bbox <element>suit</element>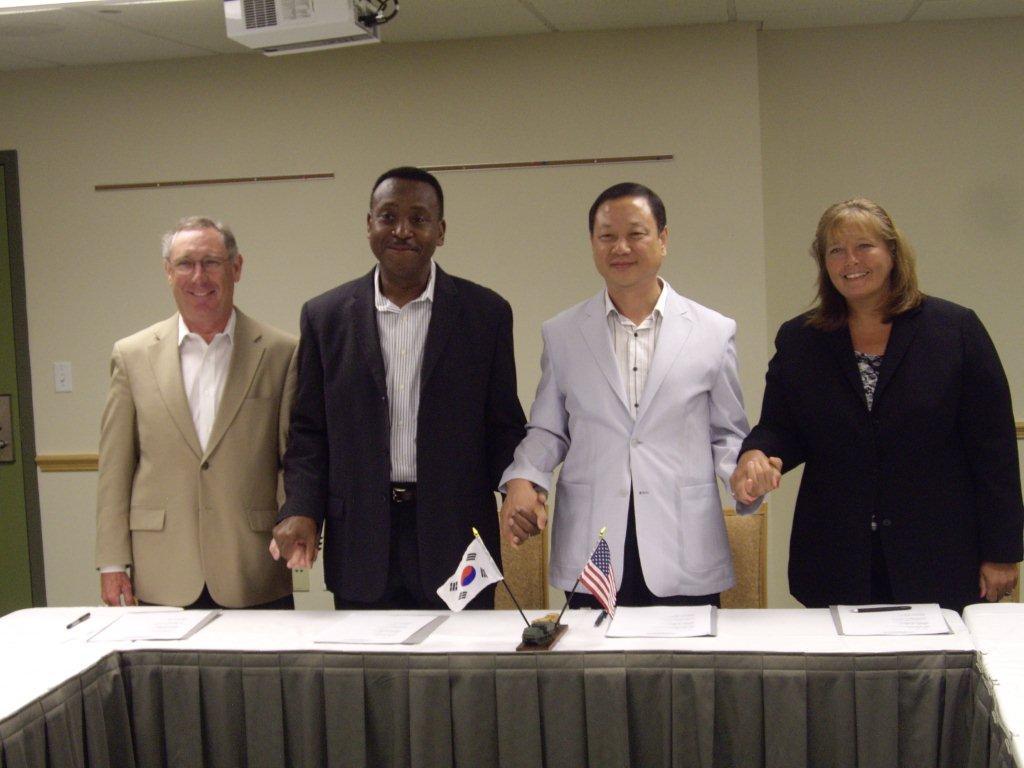
bbox=(493, 276, 777, 614)
